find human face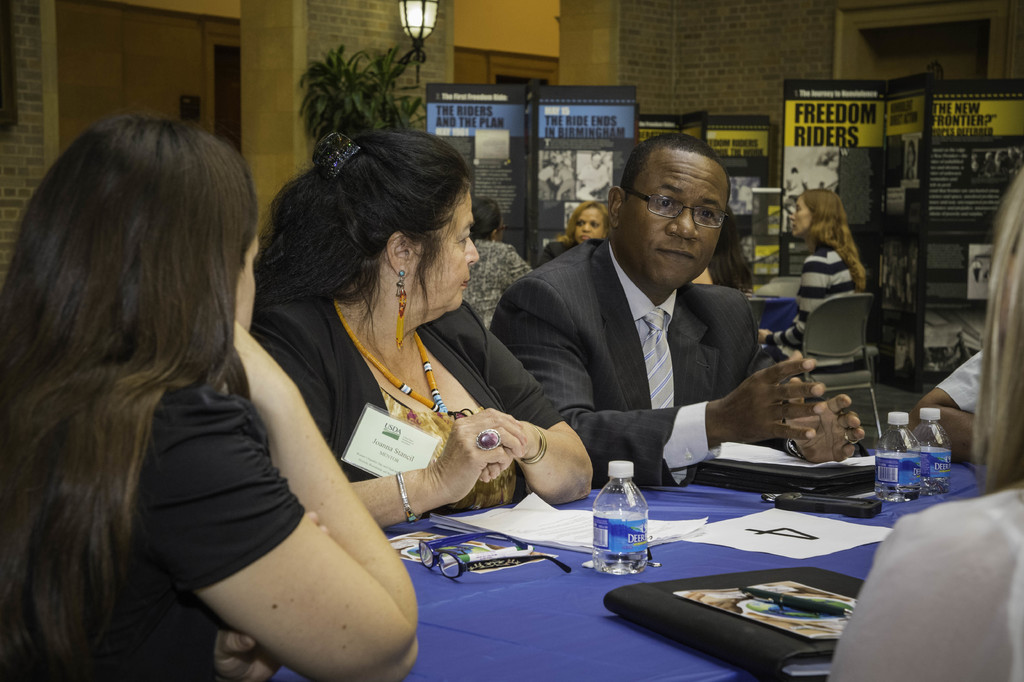
bbox(406, 185, 481, 311)
